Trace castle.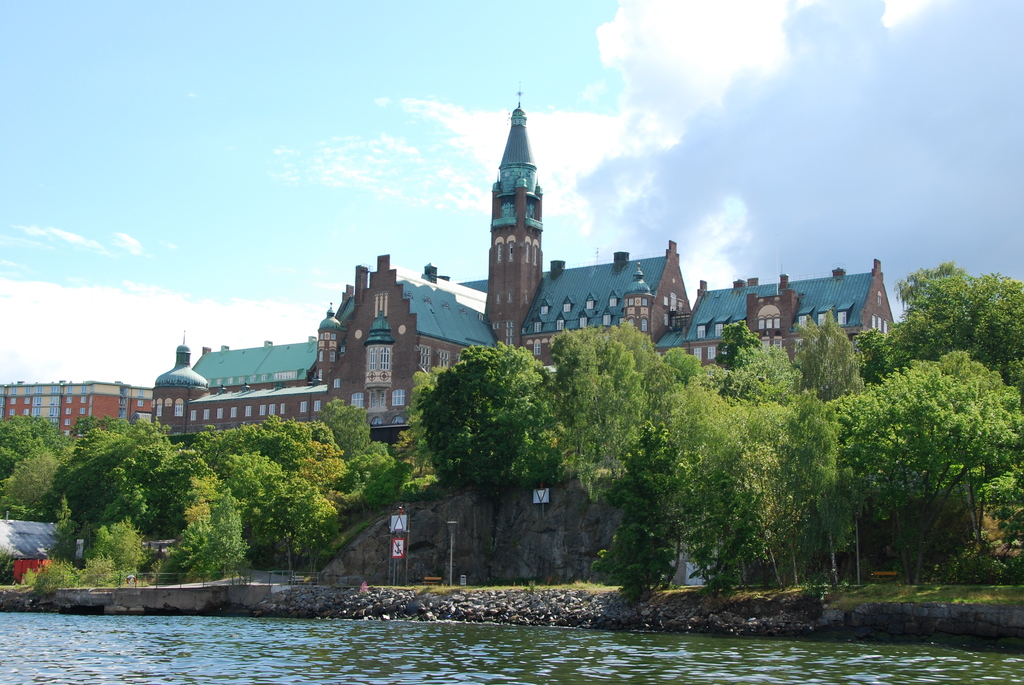
Traced to [123, 99, 890, 537].
